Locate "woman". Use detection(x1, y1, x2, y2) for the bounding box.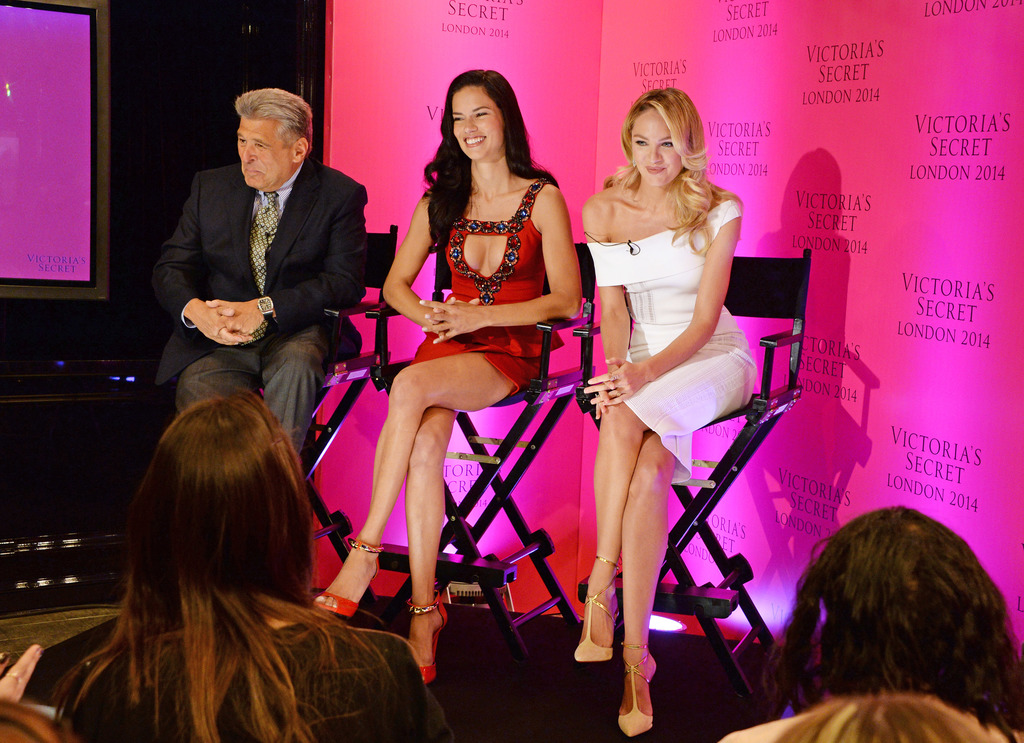
detection(760, 504, 1023, 726).
